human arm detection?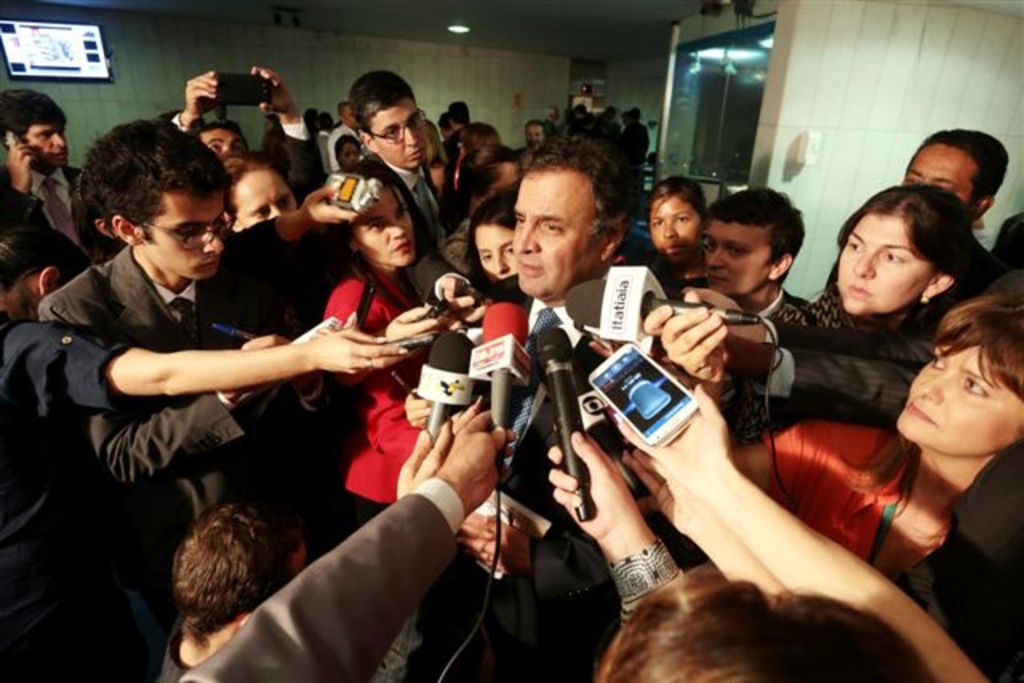
613:379:990:681
